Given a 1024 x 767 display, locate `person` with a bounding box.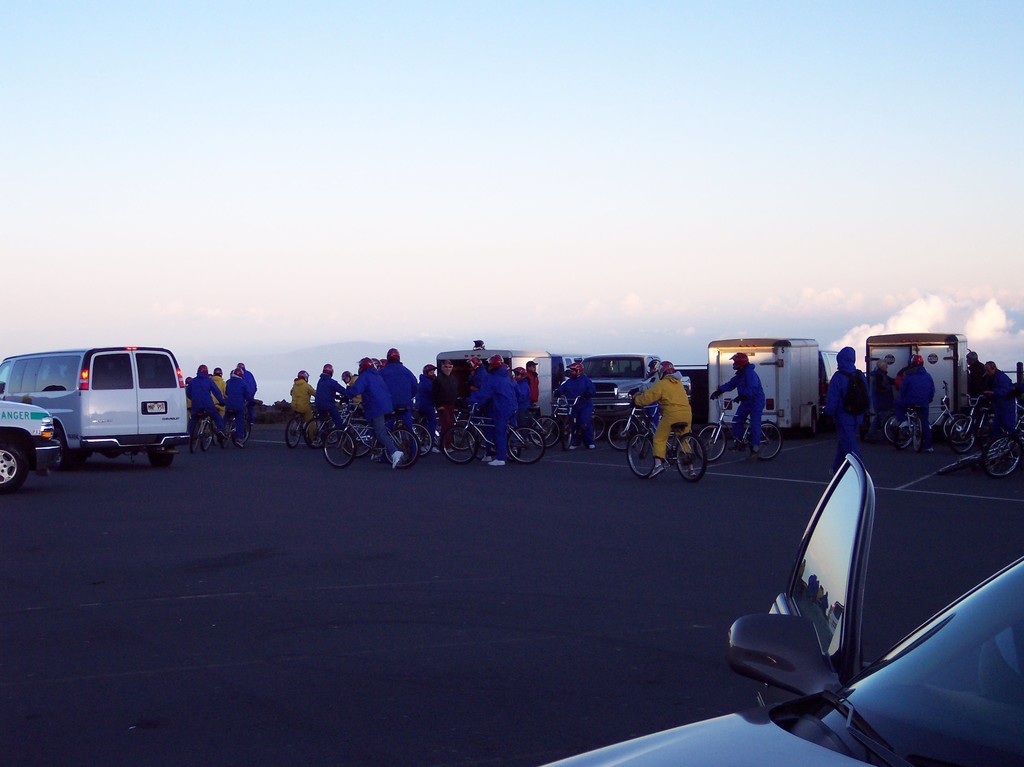
Located: 628/362/692/478.
